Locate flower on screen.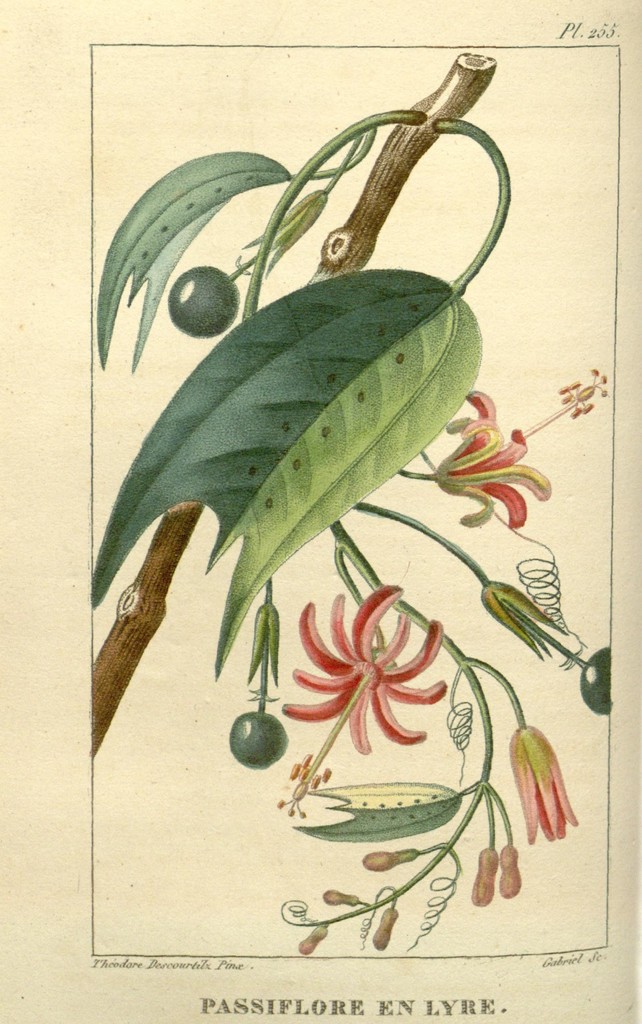
On screen at Rect(422, 366, 604, 536).
